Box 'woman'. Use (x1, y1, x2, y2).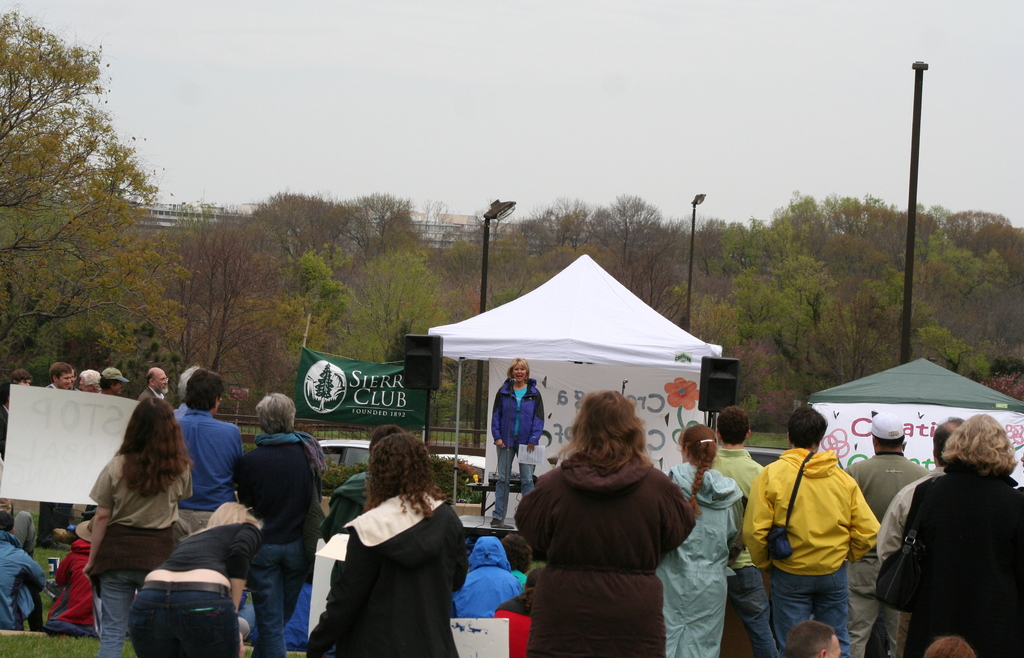
(653, 423, 744, 657).
